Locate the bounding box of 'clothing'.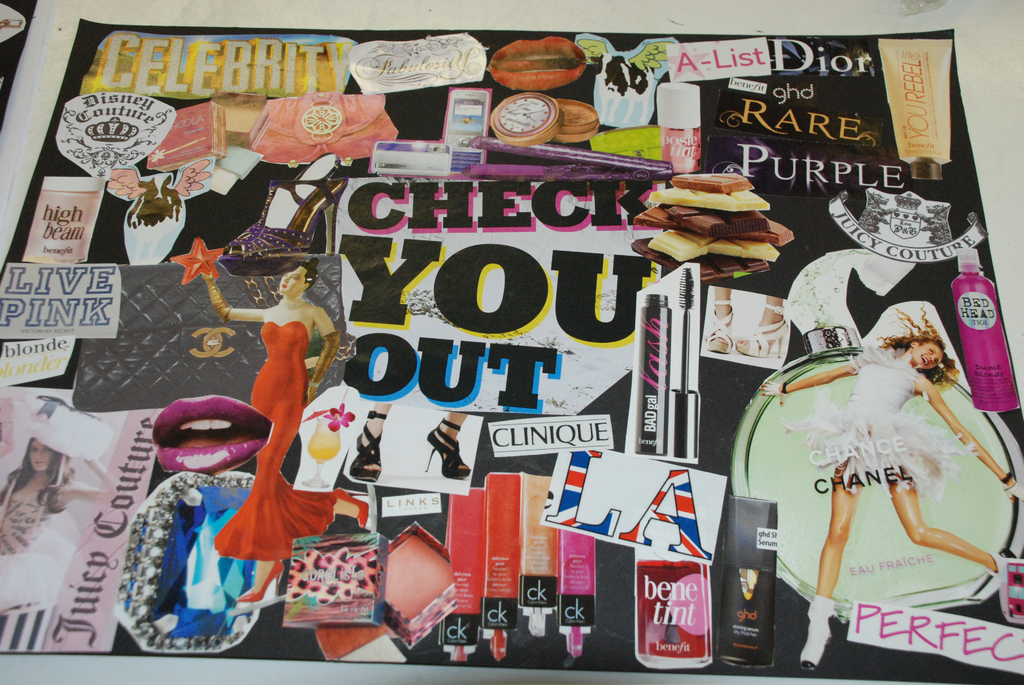
Bounding box: x1=206 y1=321 x2=339 y2=560.
